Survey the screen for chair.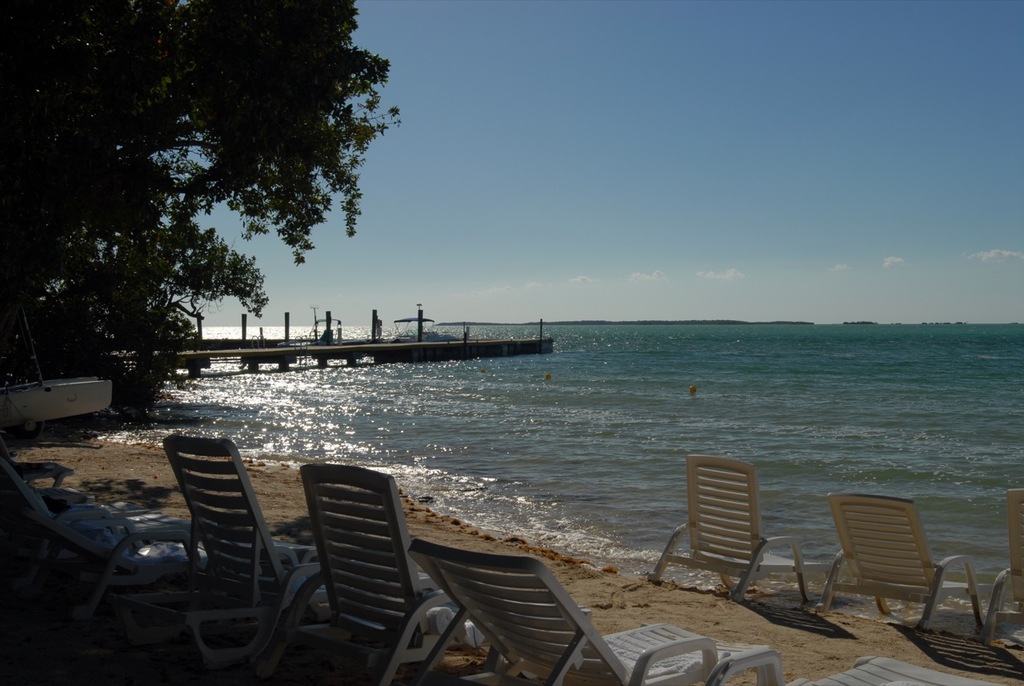
Survey found: 395:537:790:685.
